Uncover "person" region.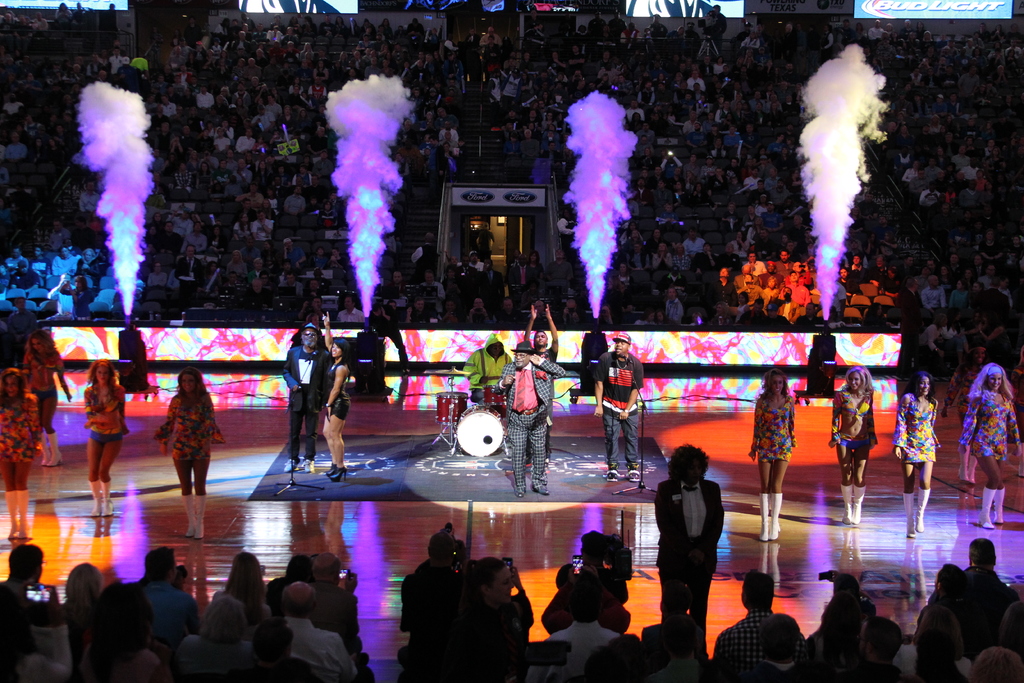
Uncovered: [x1=891, y1=375, x2=941, y2=539].
